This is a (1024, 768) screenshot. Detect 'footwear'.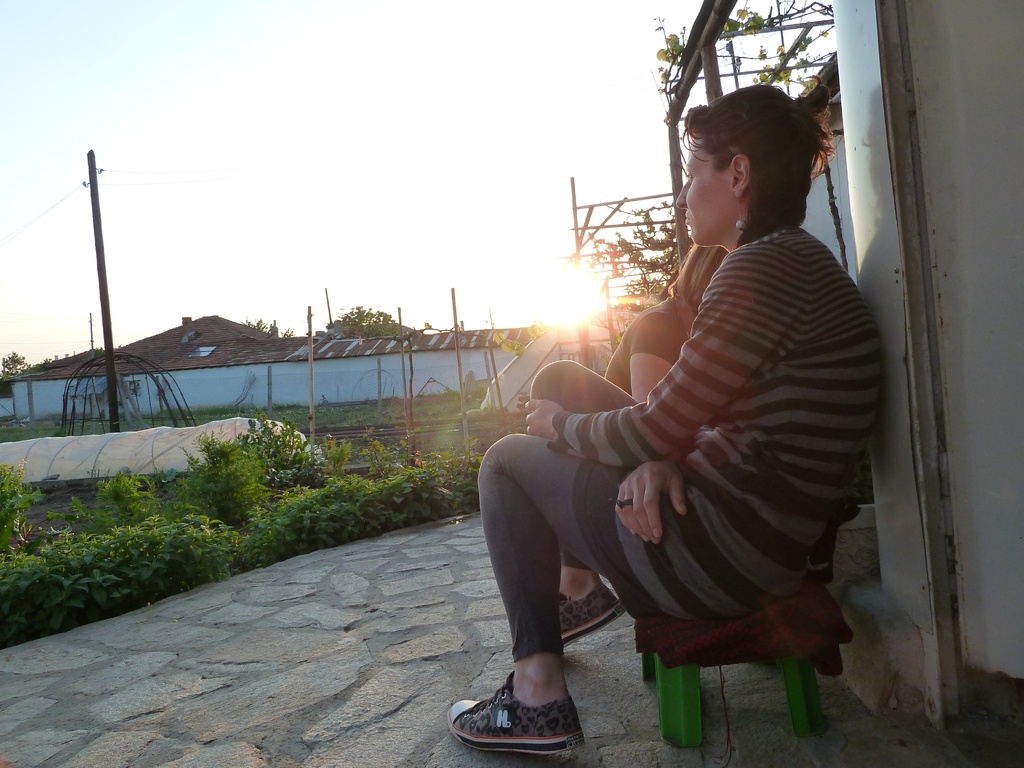
rect(548, 584, 622, 631).
